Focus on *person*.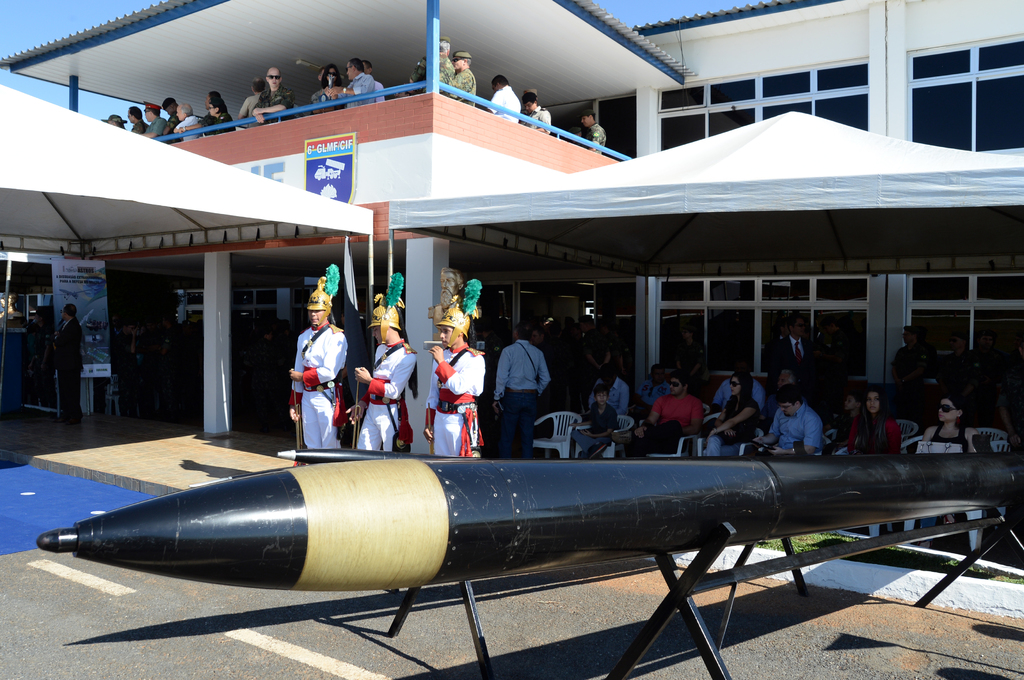
Focused at {"x1": 494, "y1": 320, "x2": 549, "y2": 455}.
